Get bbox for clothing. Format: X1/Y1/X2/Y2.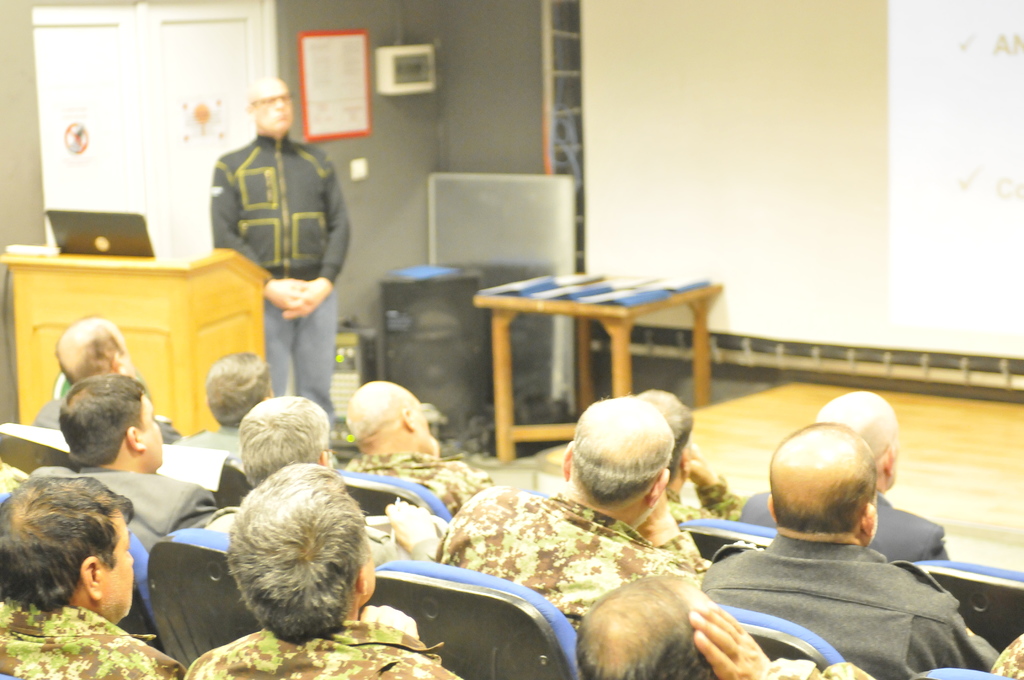
29/463/231/549.
